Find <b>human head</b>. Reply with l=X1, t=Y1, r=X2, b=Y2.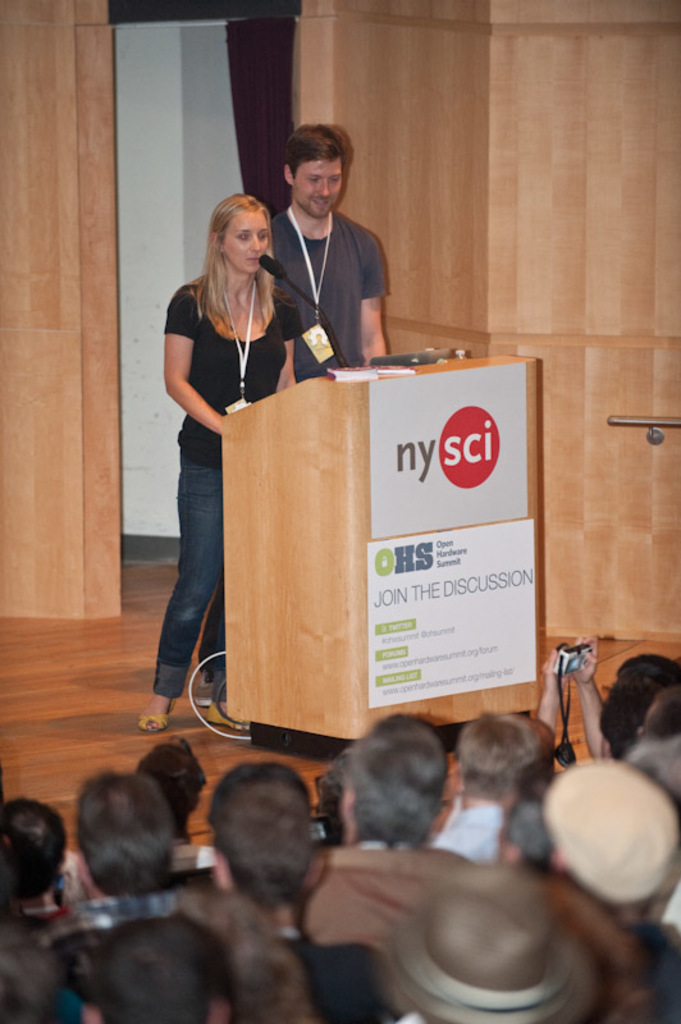
l=646, t=686, r=680, b=758.
